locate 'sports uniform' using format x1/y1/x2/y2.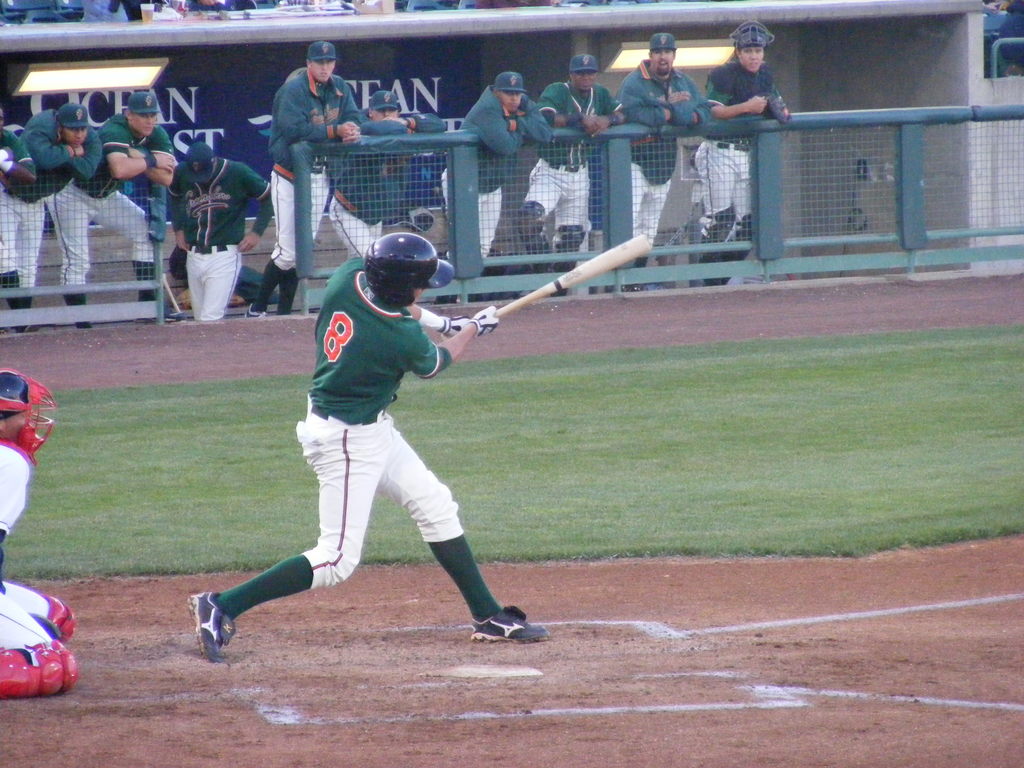
166/155/248/326.
